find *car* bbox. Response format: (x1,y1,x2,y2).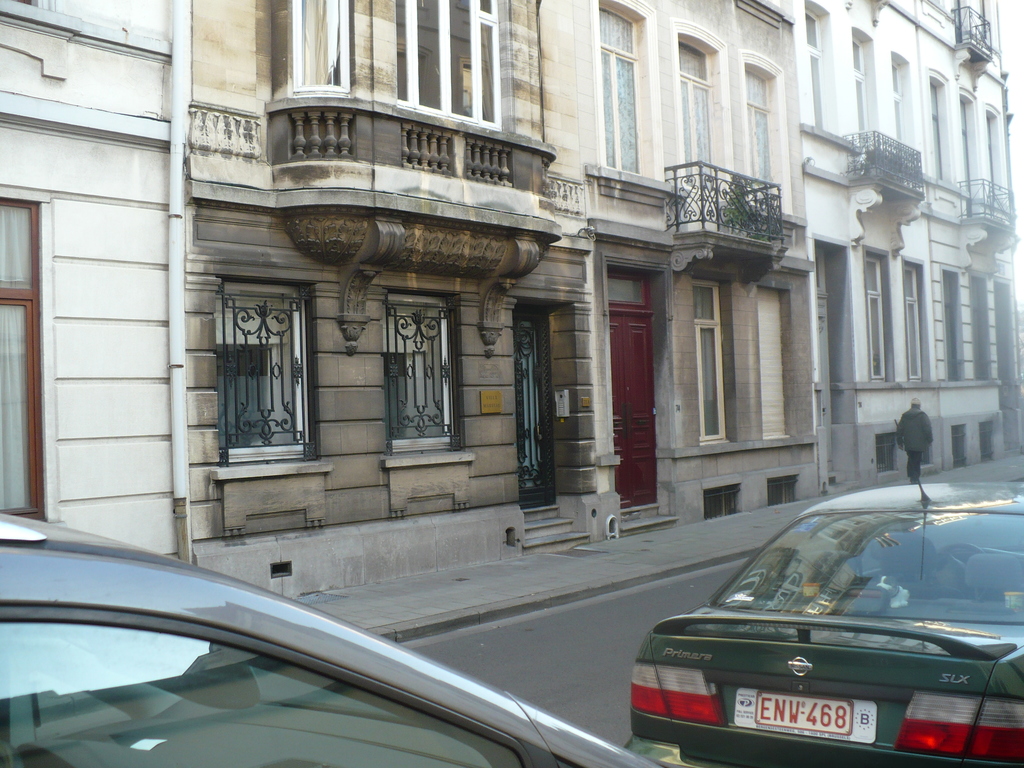
(604,474,1023,767).
